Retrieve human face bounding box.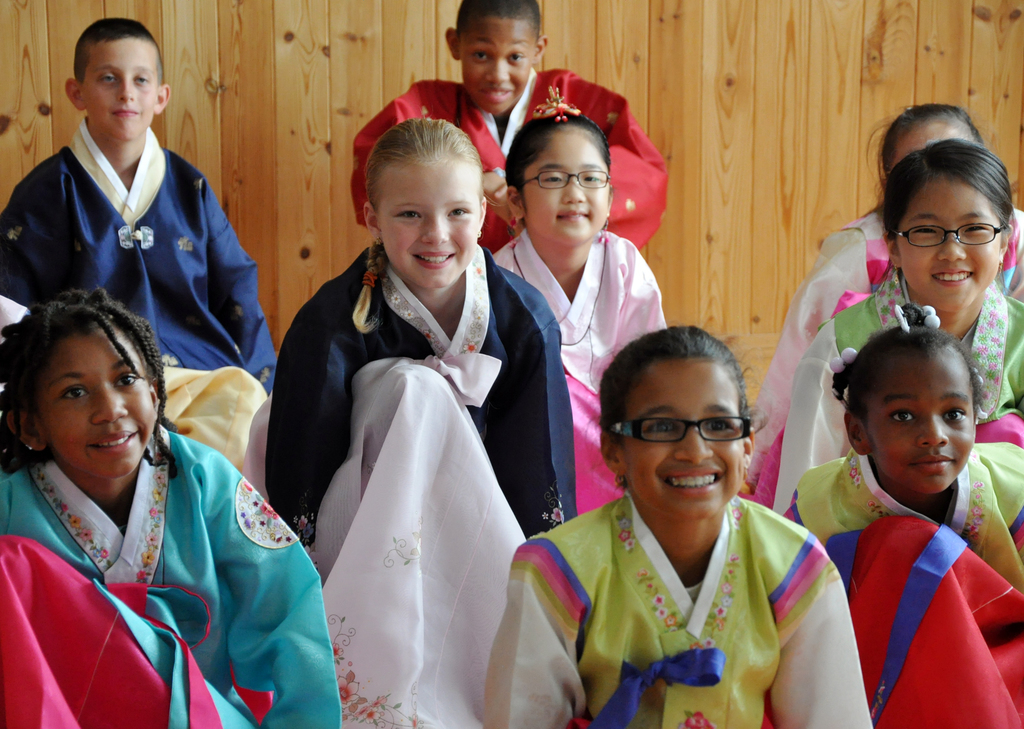
Bounding box: region(518, 118, 612, 245).
